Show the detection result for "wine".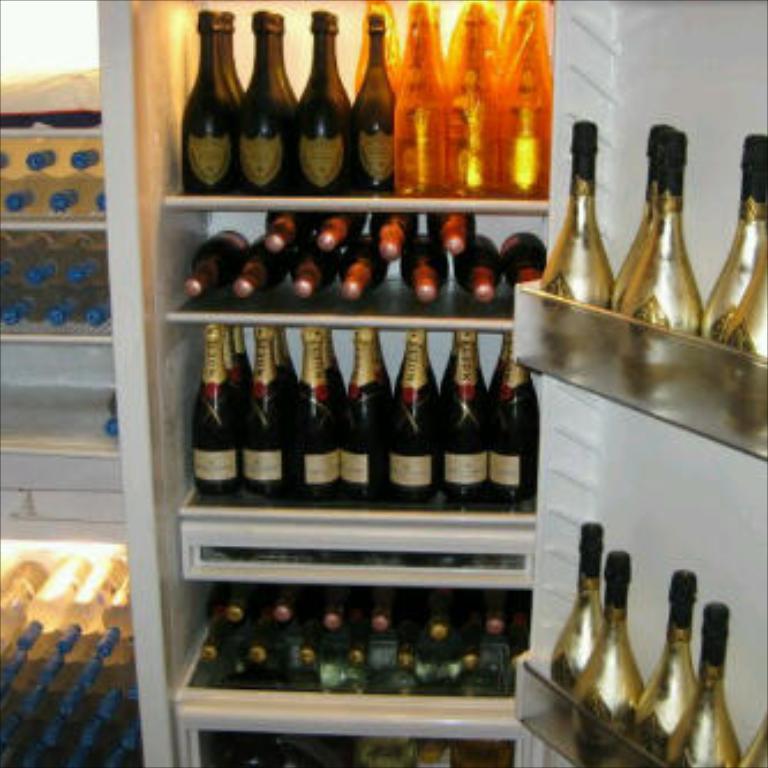
<box>371,210,415,258</box>.
